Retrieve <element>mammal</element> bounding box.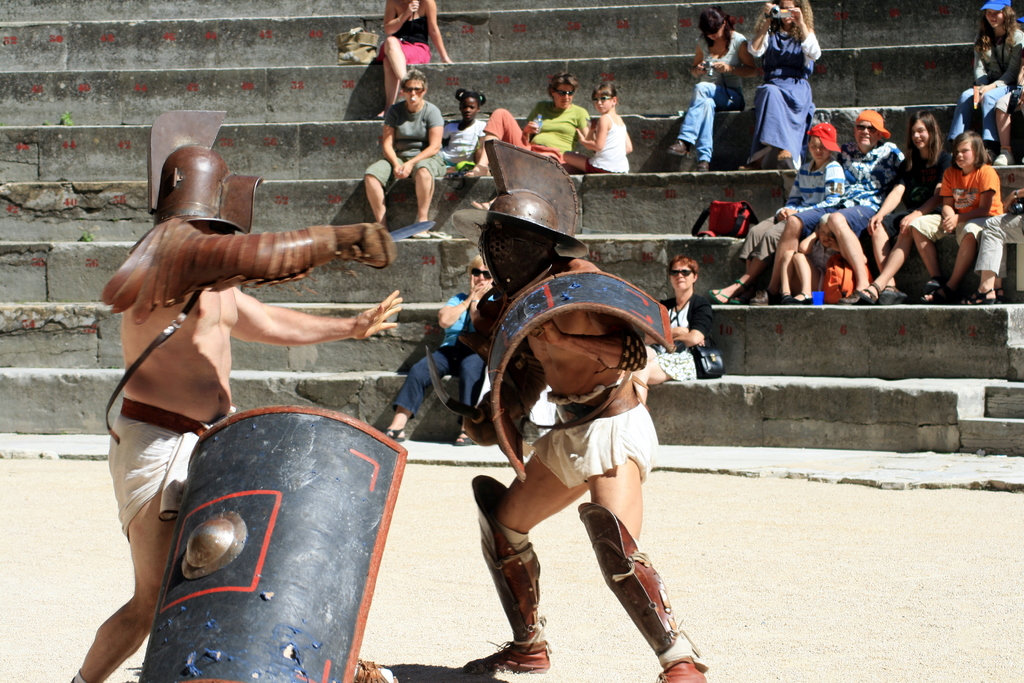
Bounding box: (915, 132, 1003, 302).
